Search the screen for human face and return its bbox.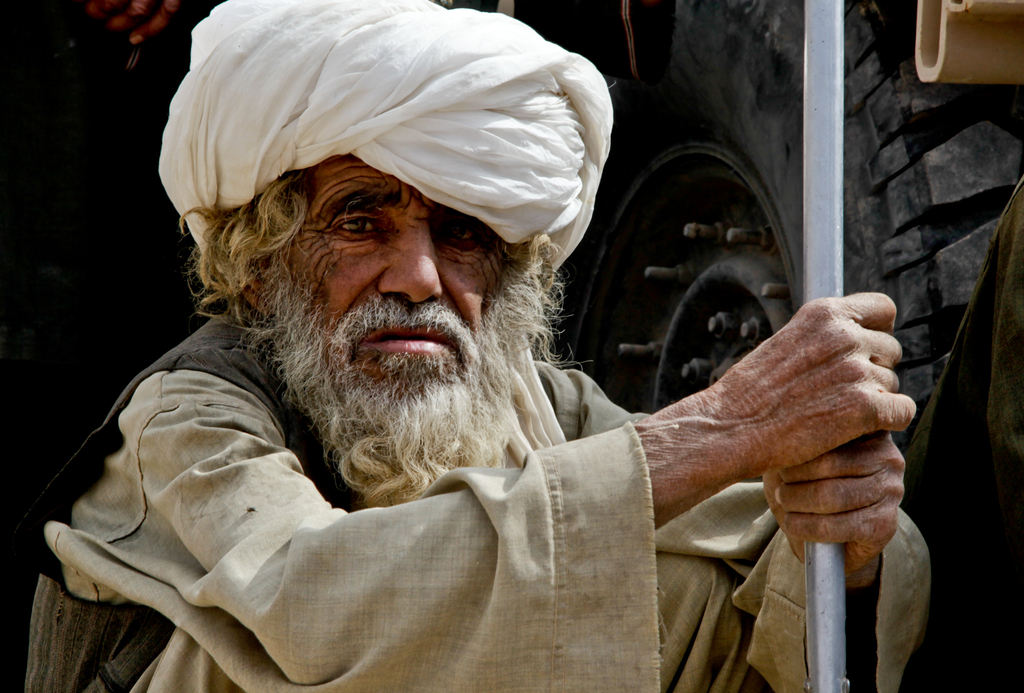
Found: 286/151/504/395.
